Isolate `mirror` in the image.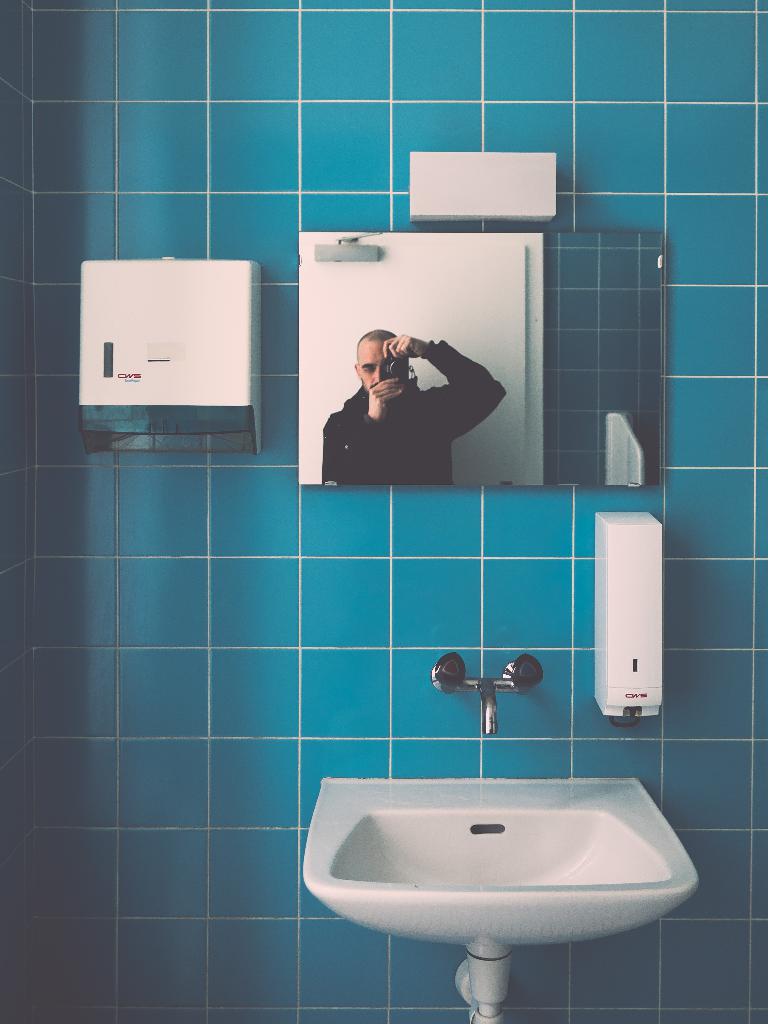
Isolated region: (x1=300, y1=234, x2=662, y2=488).
